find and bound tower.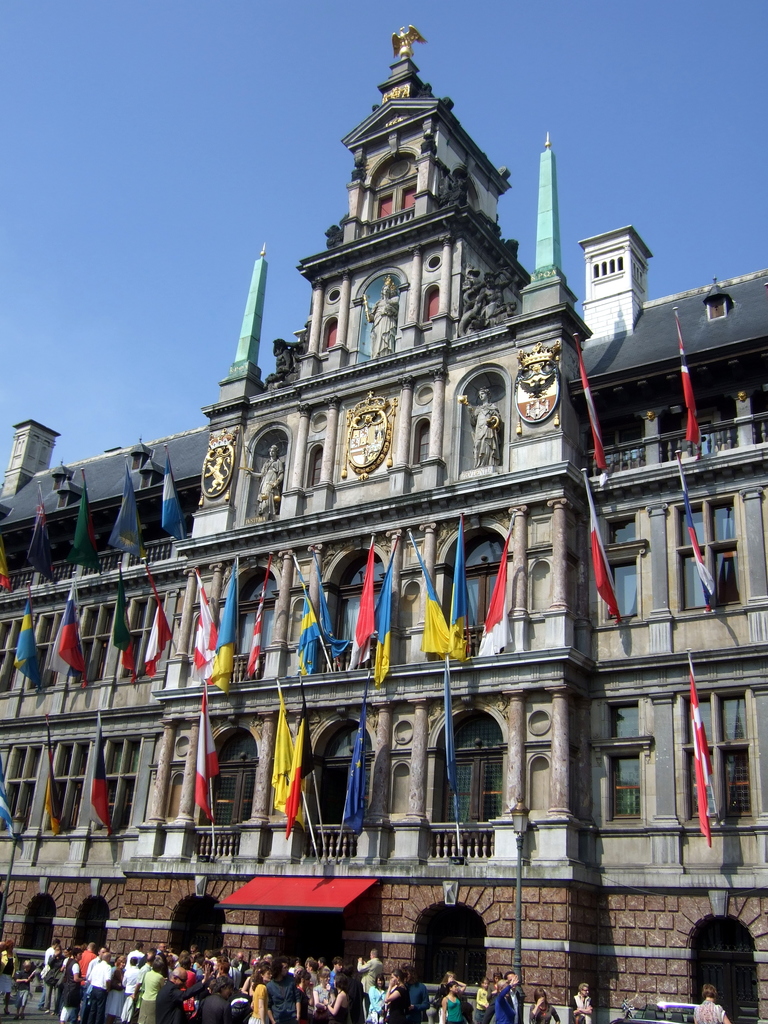
Bound: (left=289, top=25, right=541, bottom=378).
